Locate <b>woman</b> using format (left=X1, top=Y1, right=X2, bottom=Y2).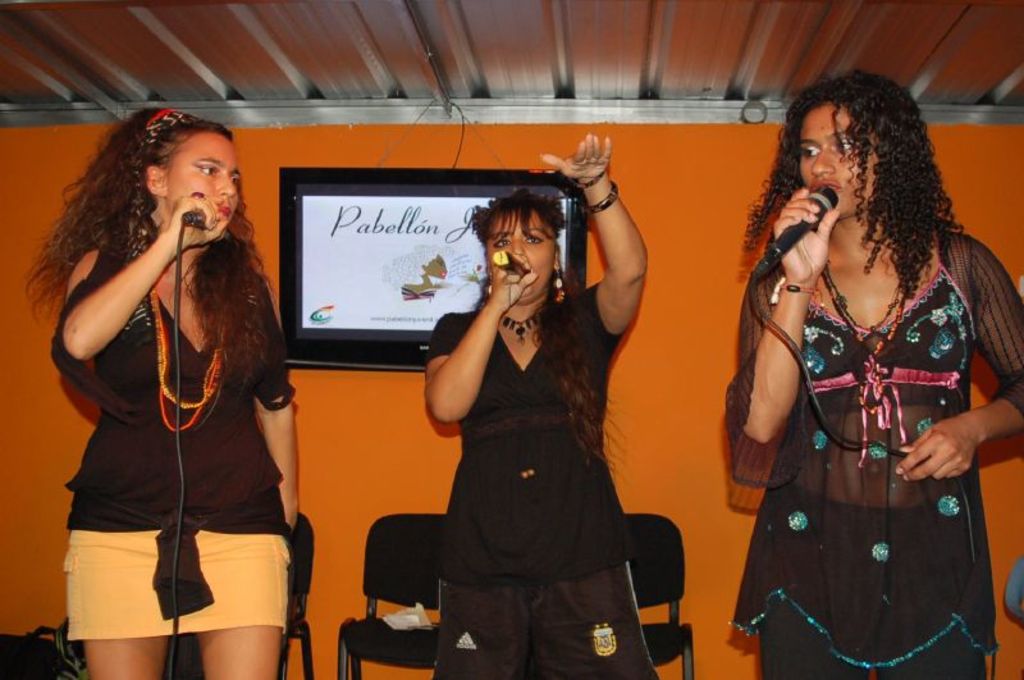
(left=8, top=101, right=298, bottom=679).
